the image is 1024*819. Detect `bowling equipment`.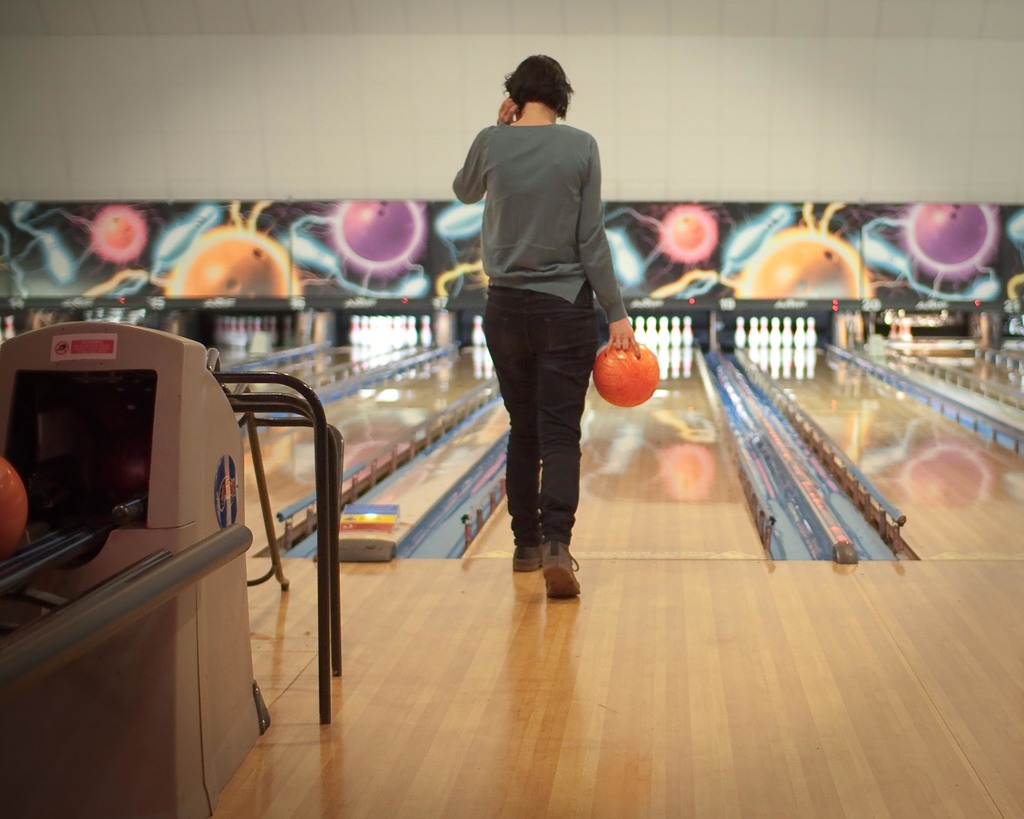
Detection: {"left": 748, "top": 243, "right": 861, "bottom": 301}.
